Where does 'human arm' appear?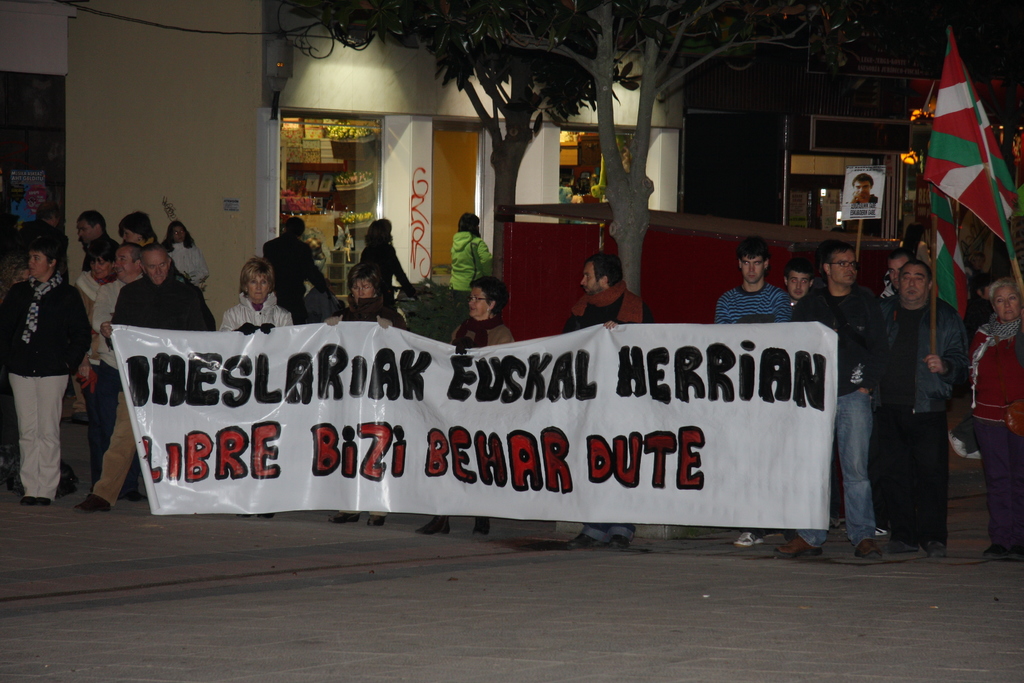
Appears at box=[598, 302, 659, 335].
